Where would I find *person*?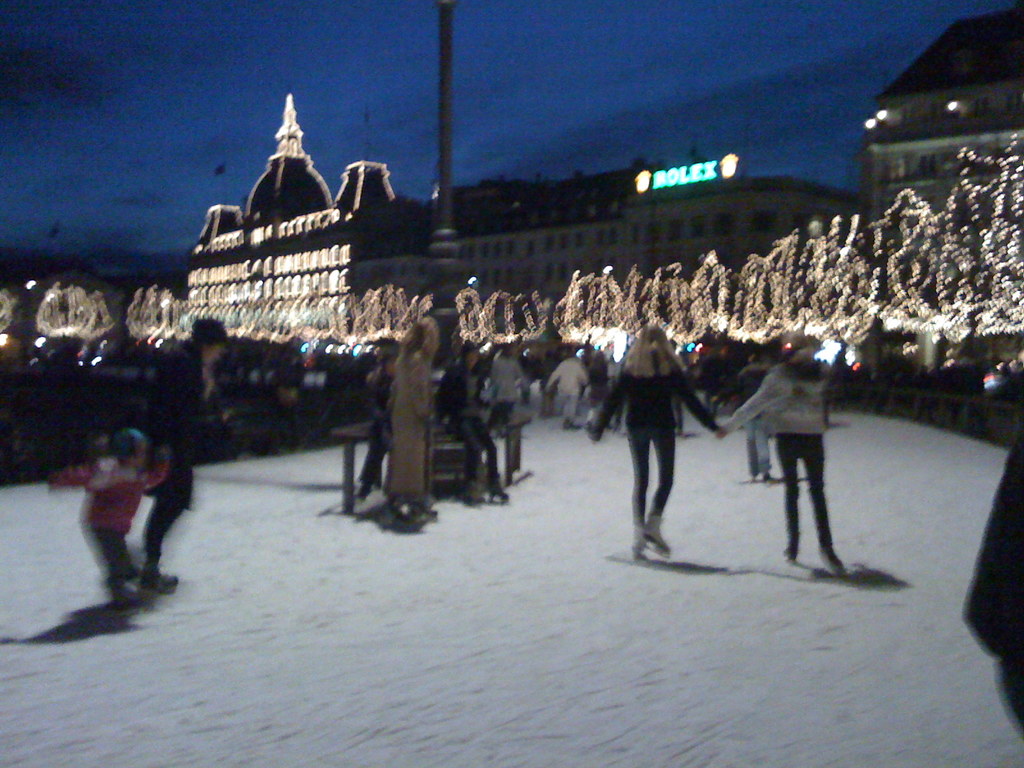
At (538,344,557,417).
